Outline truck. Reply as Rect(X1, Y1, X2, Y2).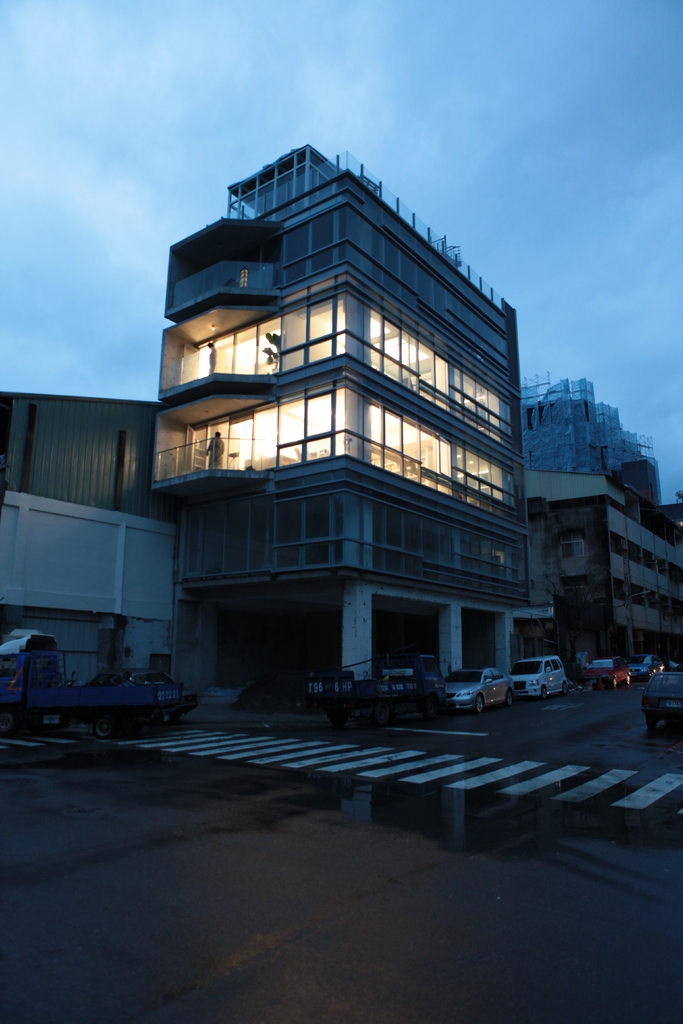
Rect(299, 653, 448, 730).
